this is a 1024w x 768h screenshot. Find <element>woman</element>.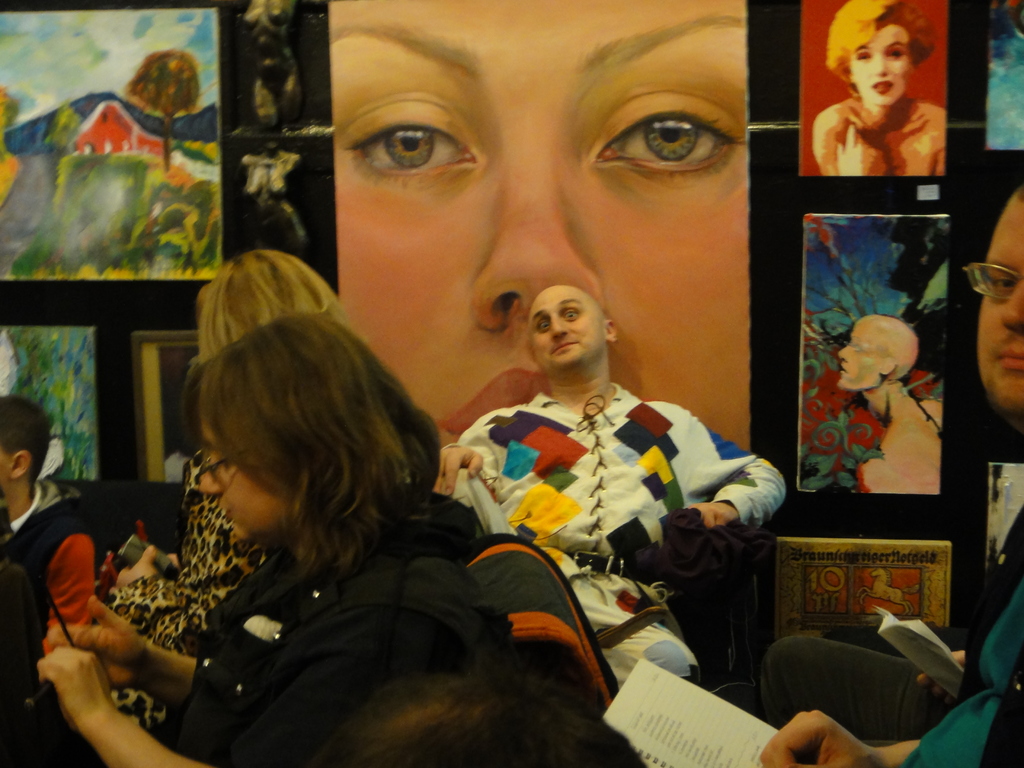
Bounding box: x1=40, y1=310, x2=515, y2=767.
